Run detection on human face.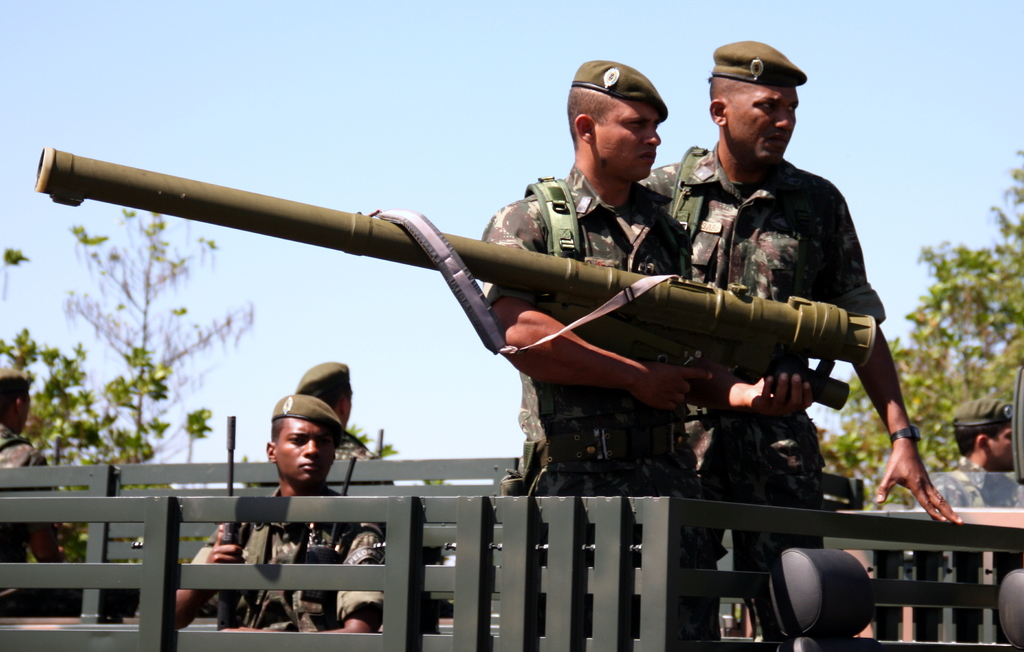
Result: <region>276, 415, 330, 482</region>.
